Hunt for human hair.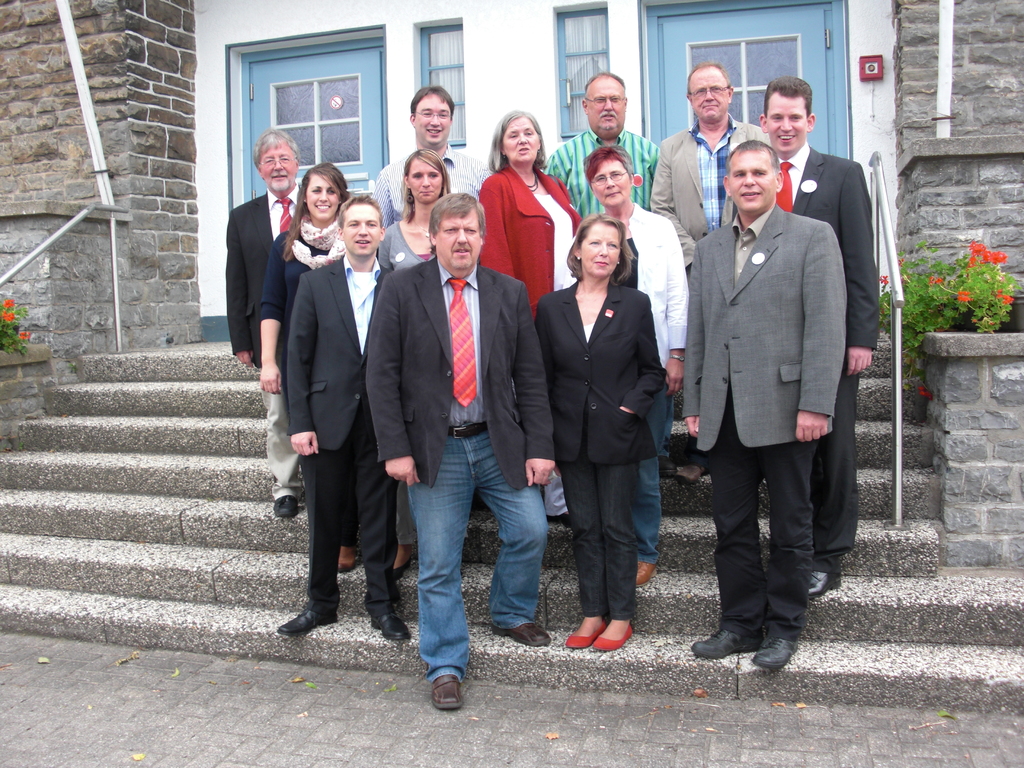
Hunted down at <box>763,79,814,120</box>.
